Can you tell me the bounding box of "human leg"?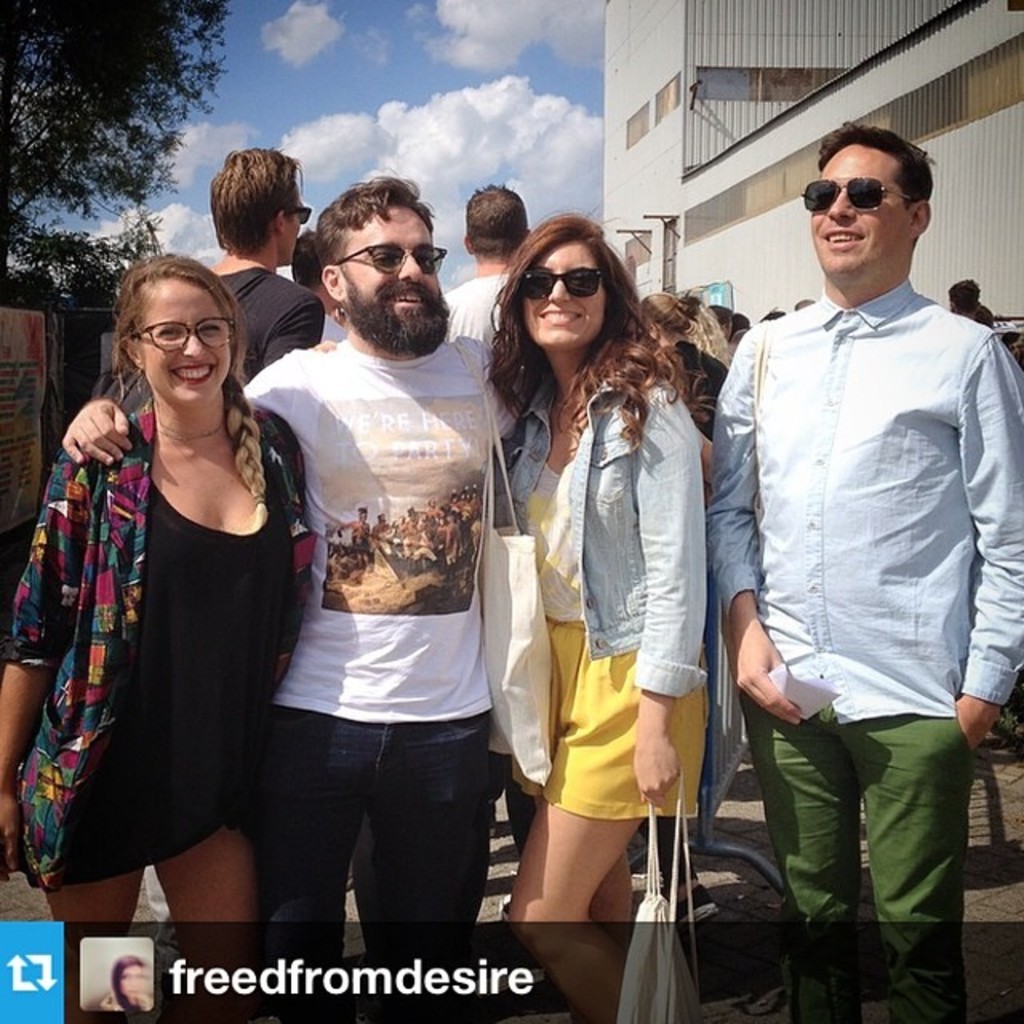
[155,827,251,1016].
